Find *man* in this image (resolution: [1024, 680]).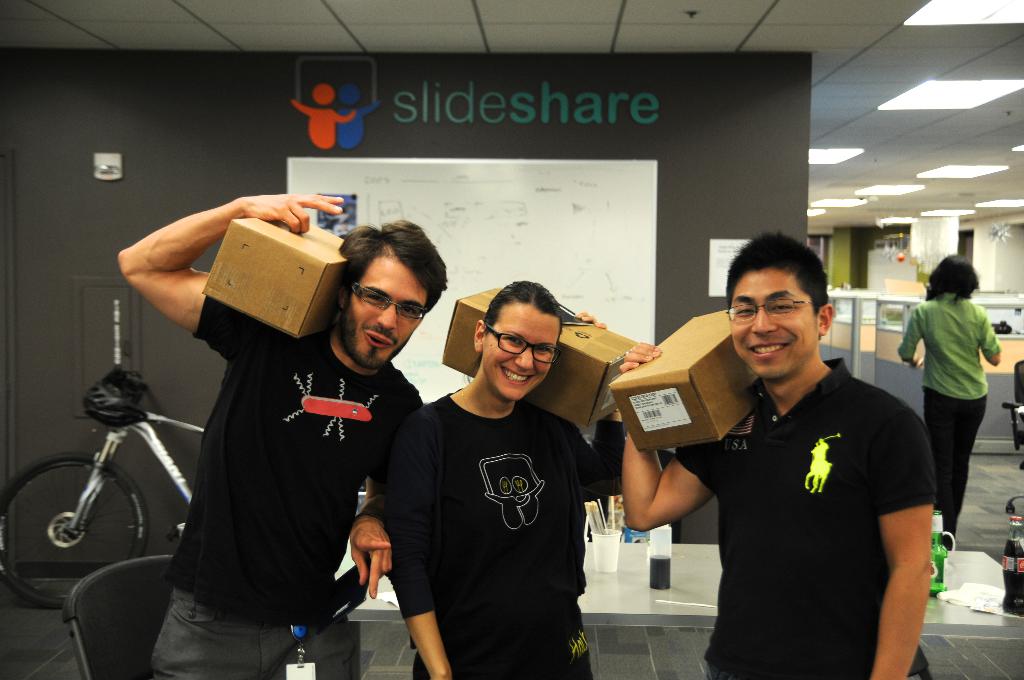
(95,179,431,679).
